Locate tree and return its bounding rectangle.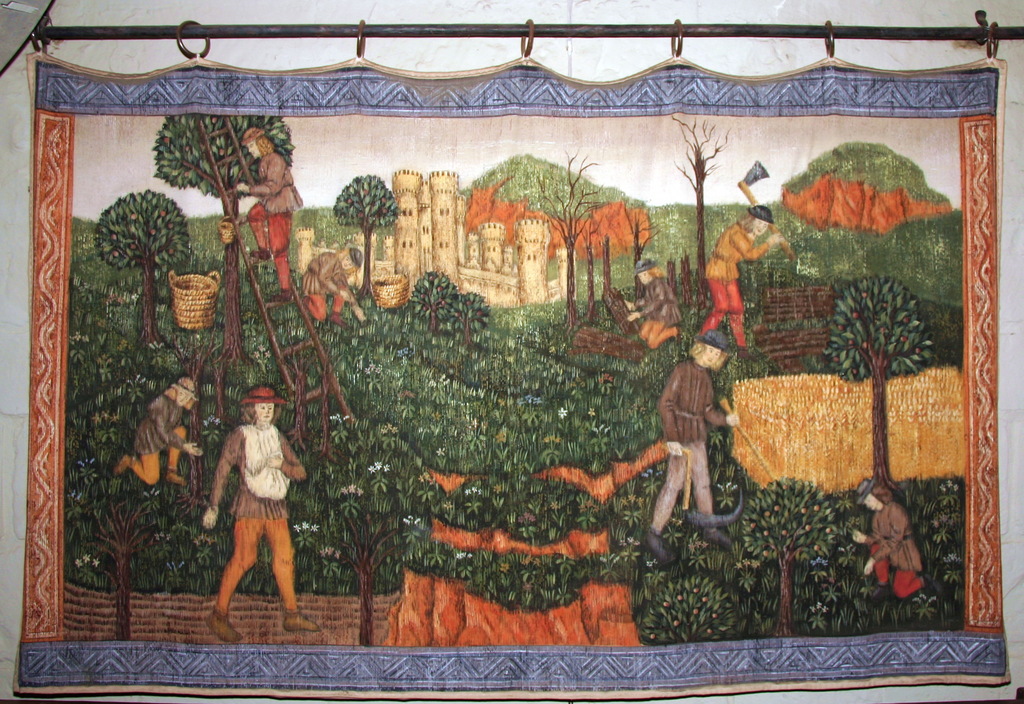
<region>610, 188, 666, 315</region>.
